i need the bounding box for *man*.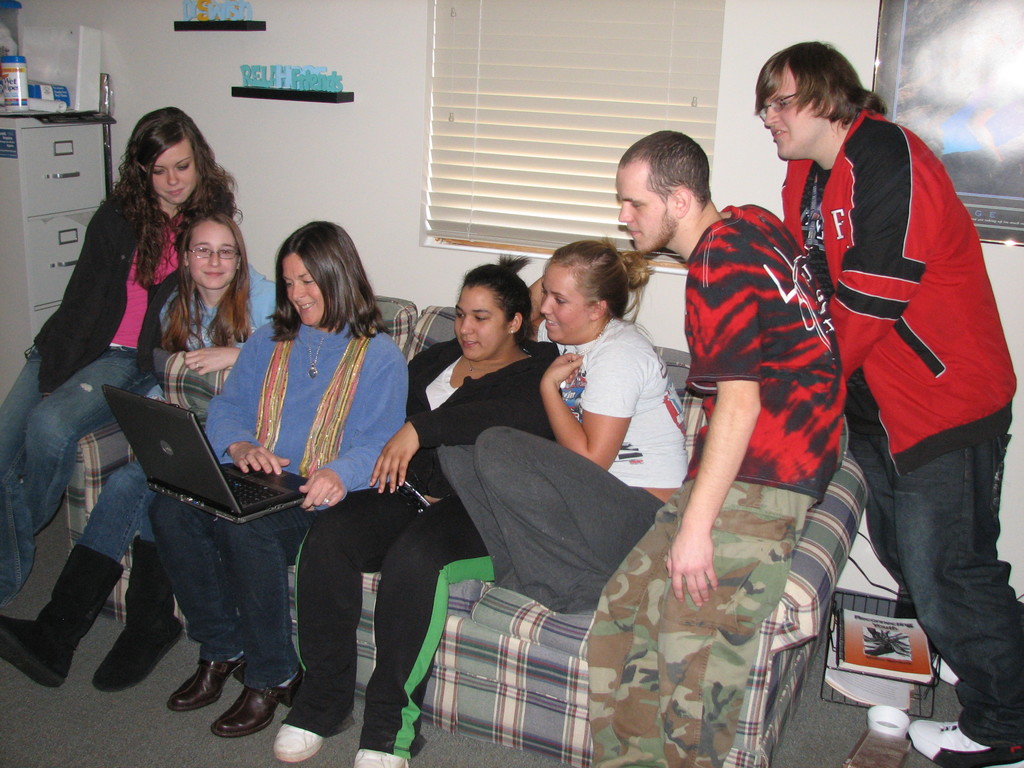
Here it is: {"left": 614, "top": 124, "right": 859, "bottom": 610}.
